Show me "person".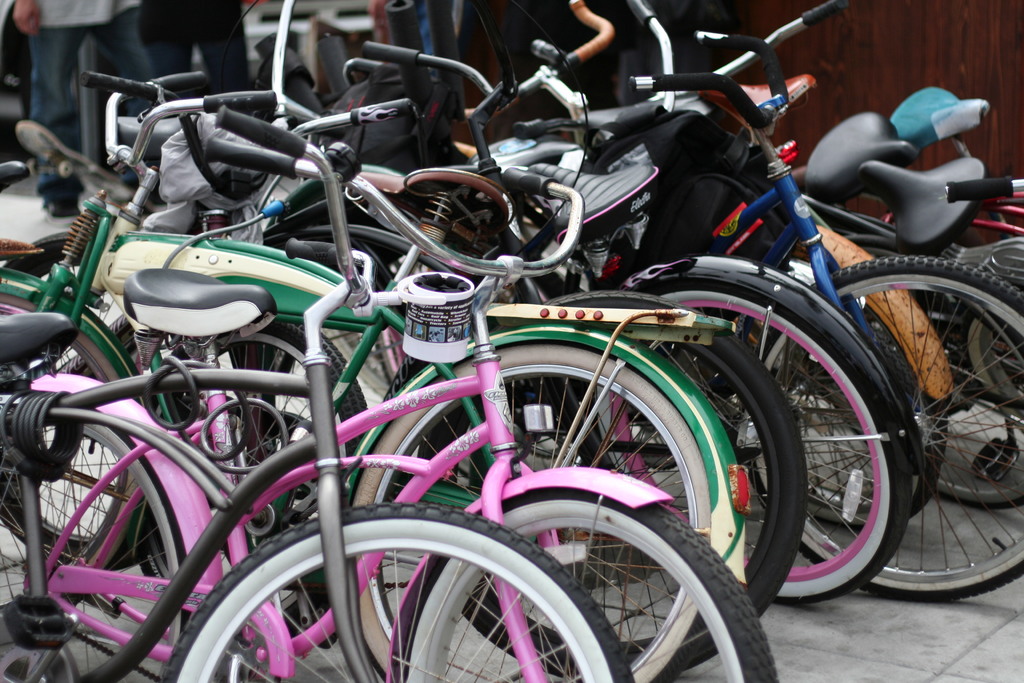
"person" is here: pyautogui.locateOnScreen(12, 0, 156, 217).
